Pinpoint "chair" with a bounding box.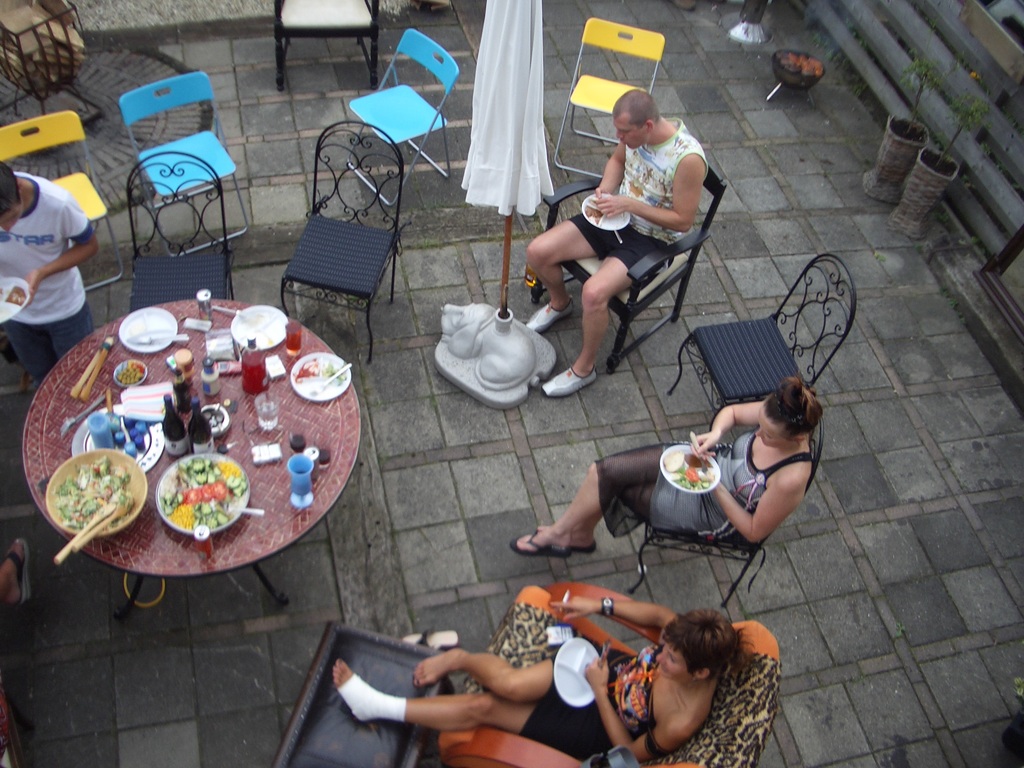
crop(124, 147, 241, 316).
